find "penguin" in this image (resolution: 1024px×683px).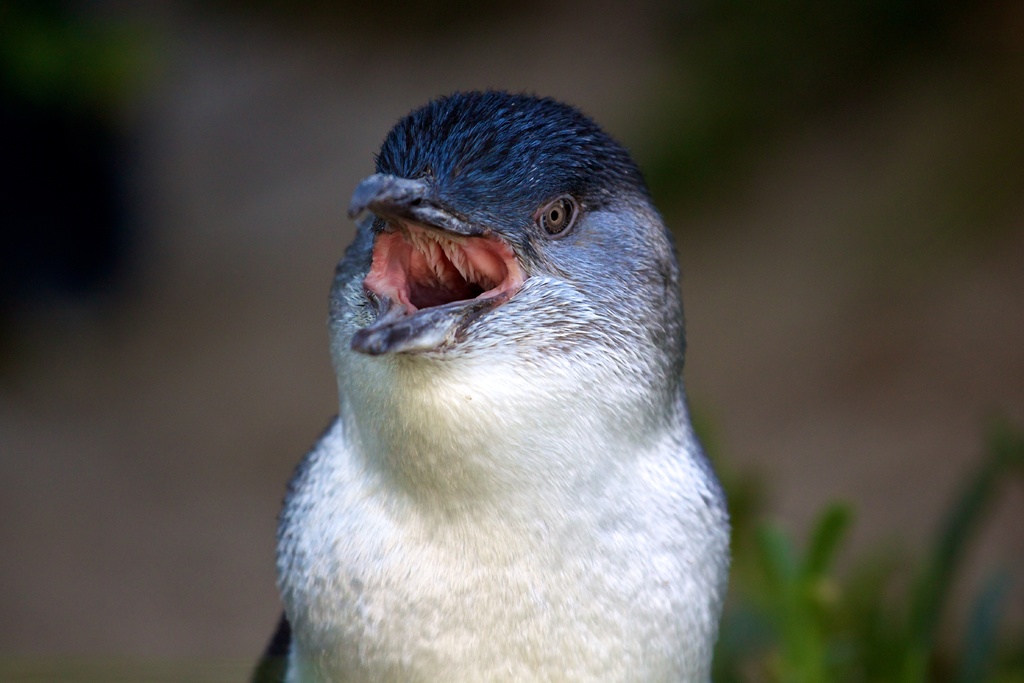
[x1=248, y1=91, x2=732, y2=682].
